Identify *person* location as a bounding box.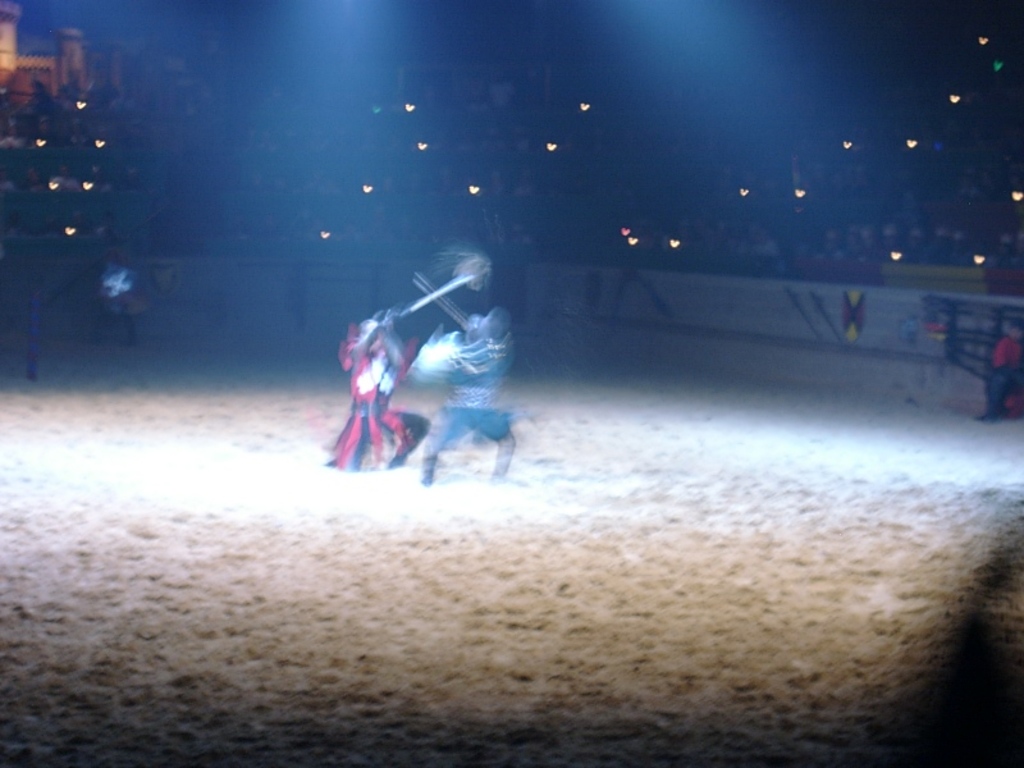
x1=408, y1=305, x2=518, y2=503.
